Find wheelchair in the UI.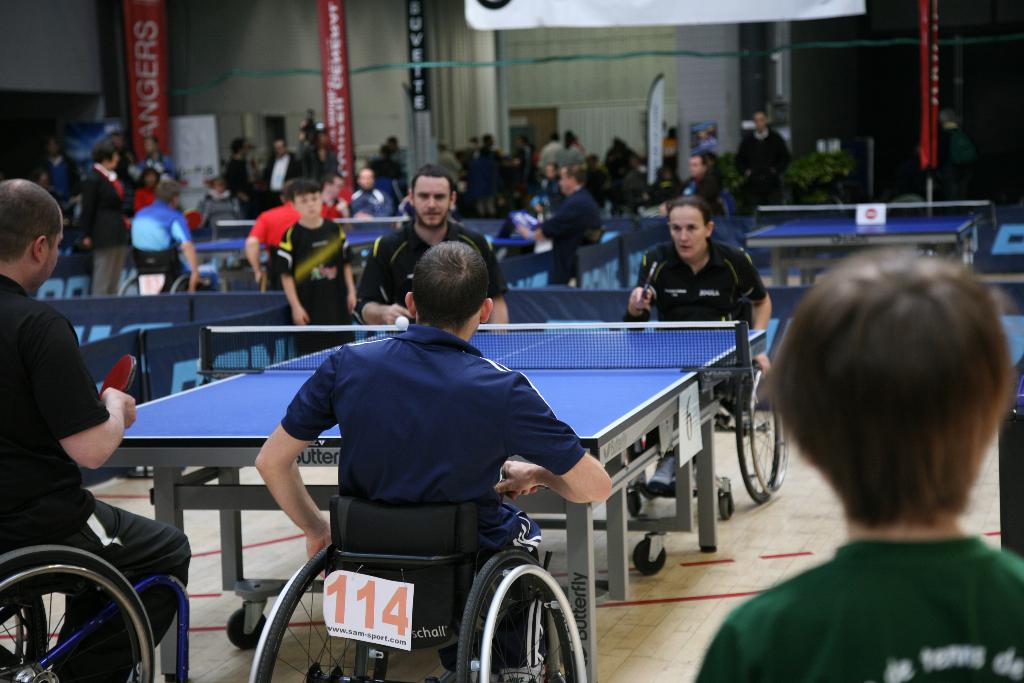
UI element at l=113, t=250, r=213, b=298.
